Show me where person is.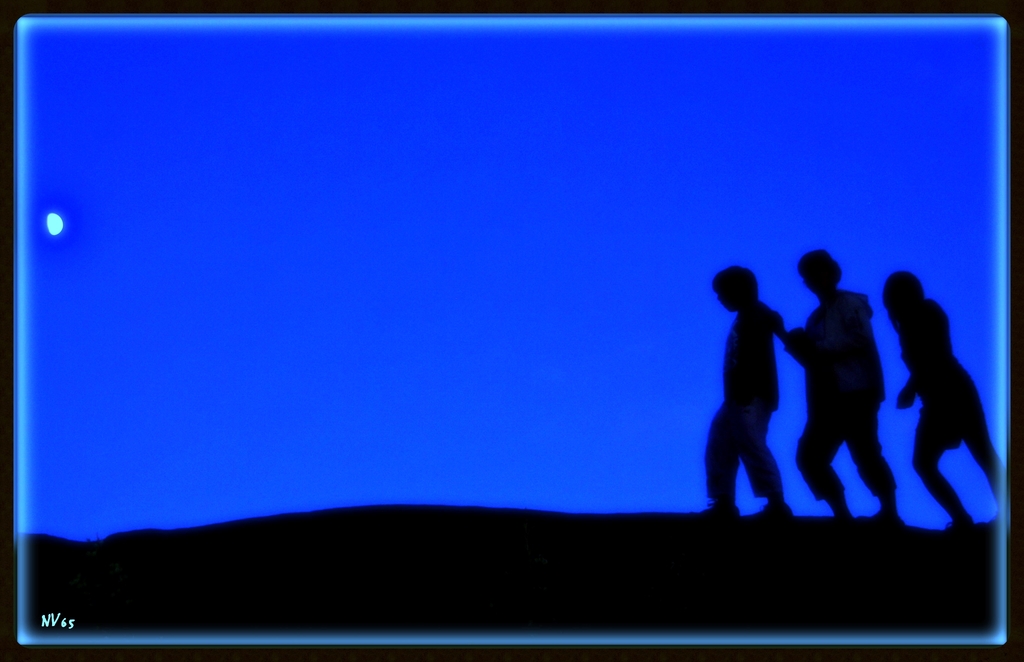
person is at 882,271,1004,533.
